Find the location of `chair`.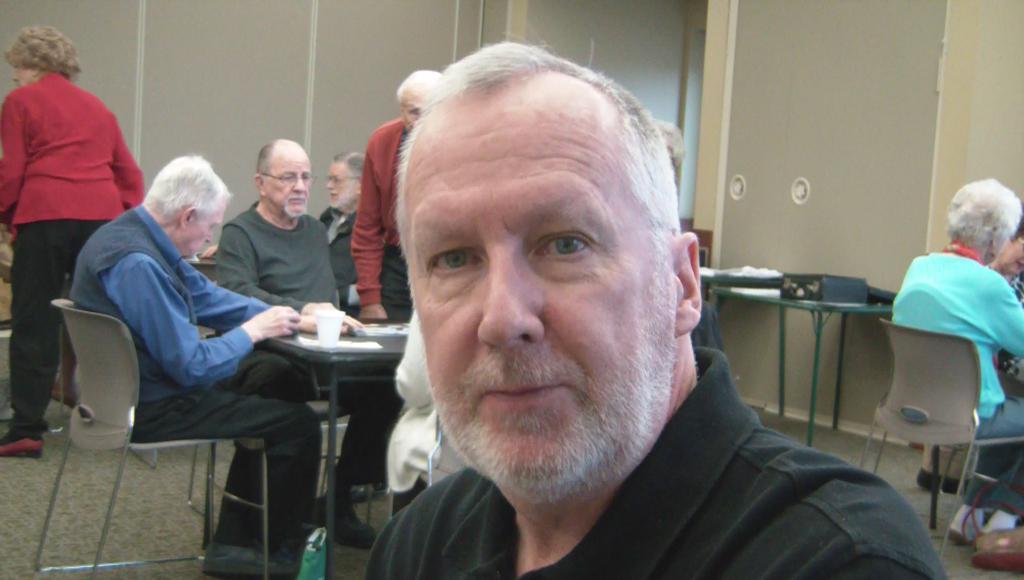
Location: pyautogui.locateOnScreen(31, 300, 274, 579).
